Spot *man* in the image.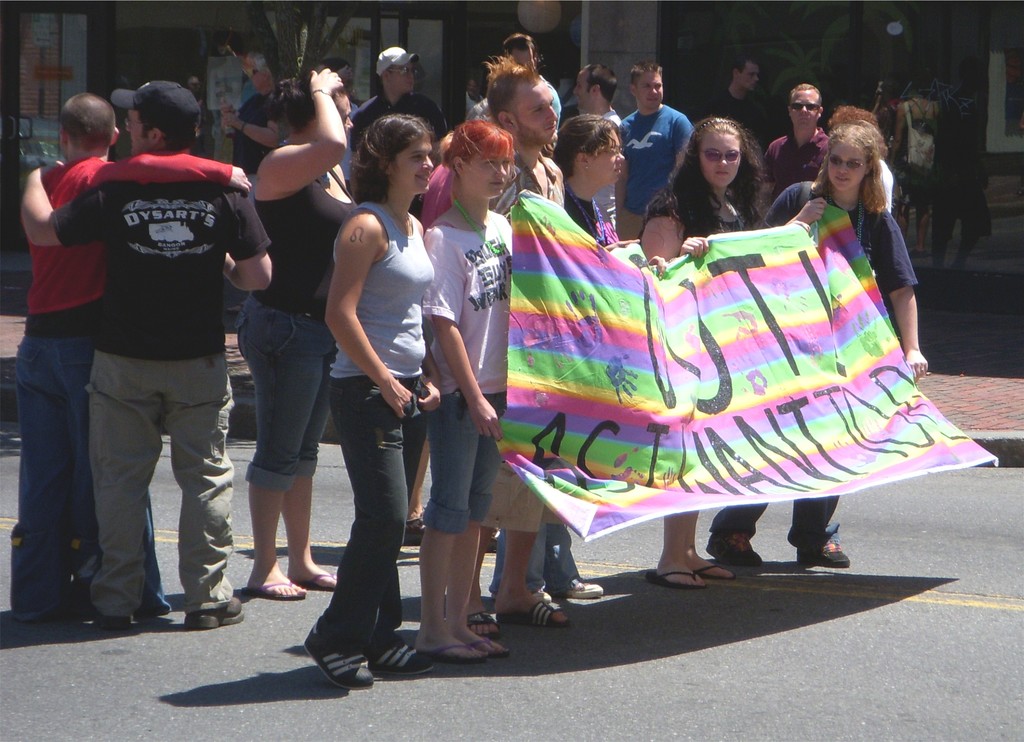
*man* found at (614,61,697,241).
